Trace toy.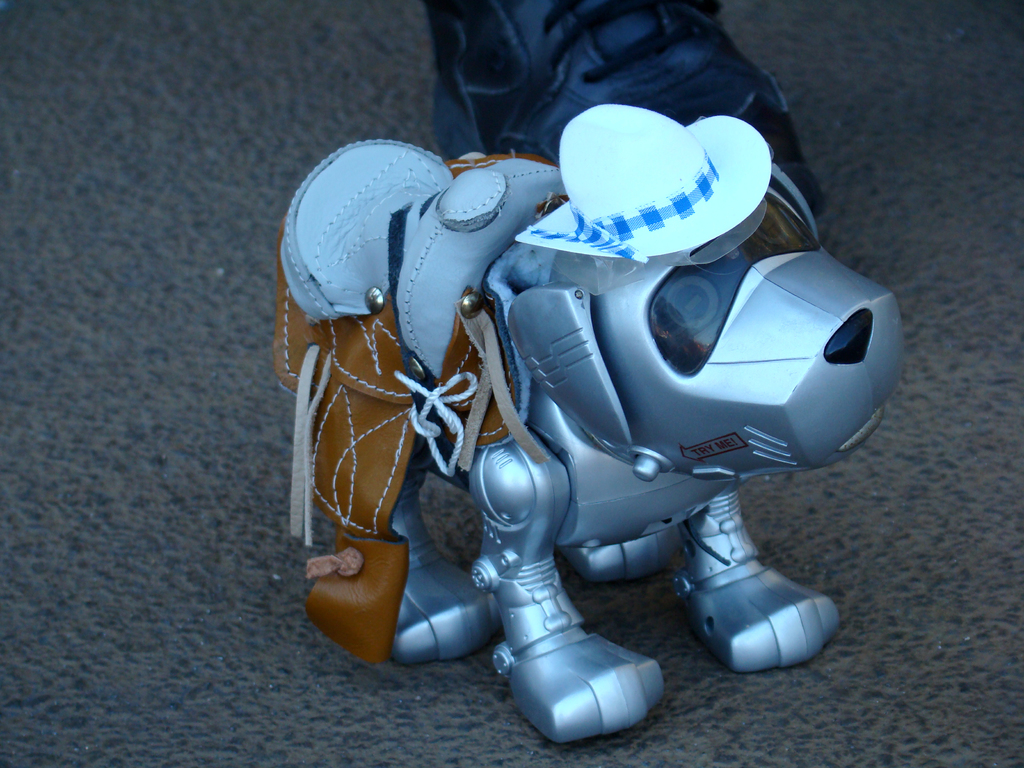
Traced to [x1=277, y1=106, x2=905, y2=727].
